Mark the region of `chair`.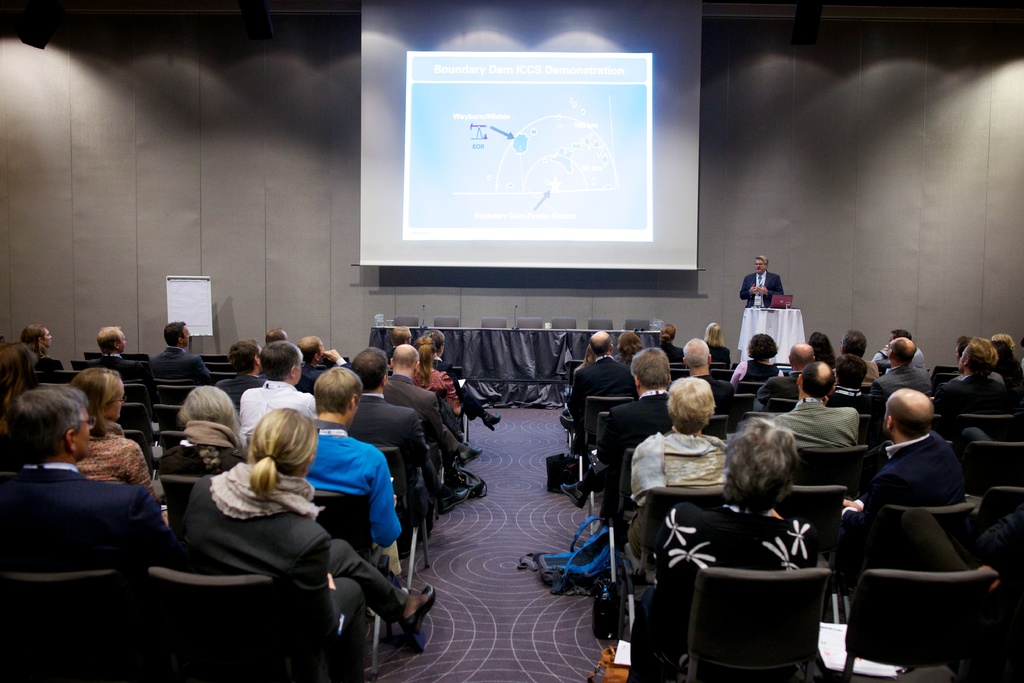
Region: rect(451, 363, 471, 437).
